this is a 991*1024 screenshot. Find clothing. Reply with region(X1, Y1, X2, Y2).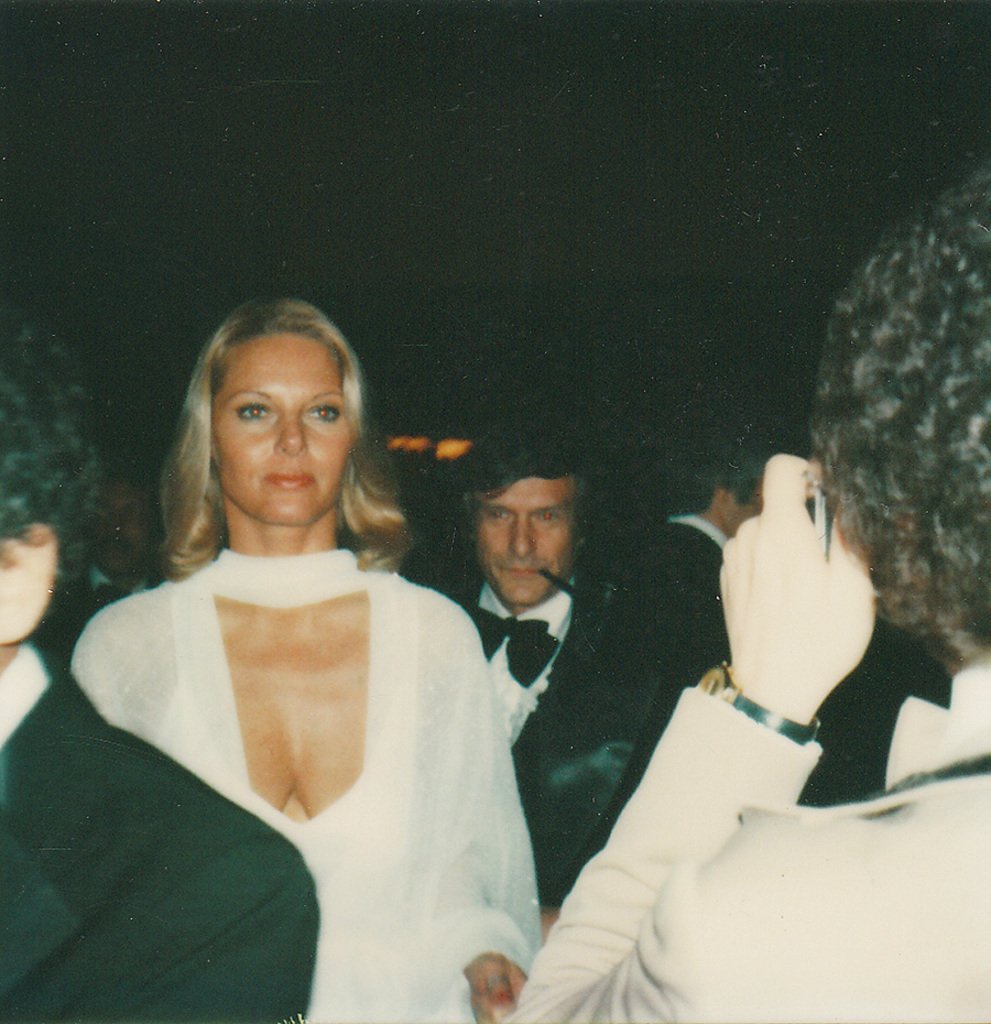
region(464, 679, 989, 1023).
